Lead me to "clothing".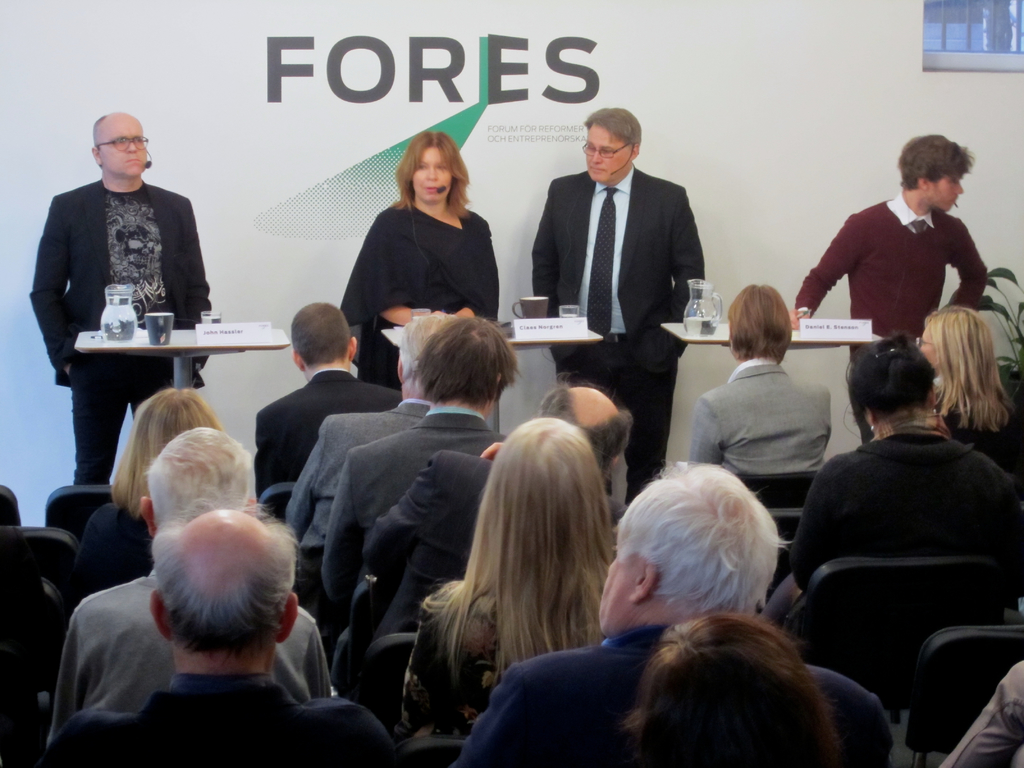
Lead to locate(335, 202, 505, 387).
